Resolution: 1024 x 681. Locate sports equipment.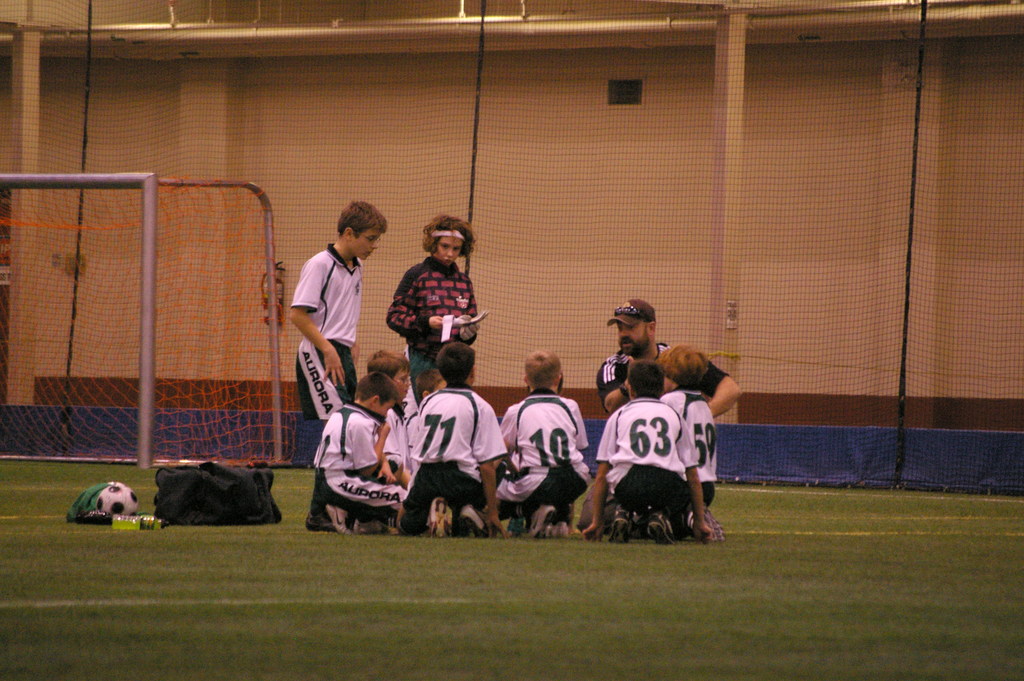
Rect(610, 505, 630, 541).
